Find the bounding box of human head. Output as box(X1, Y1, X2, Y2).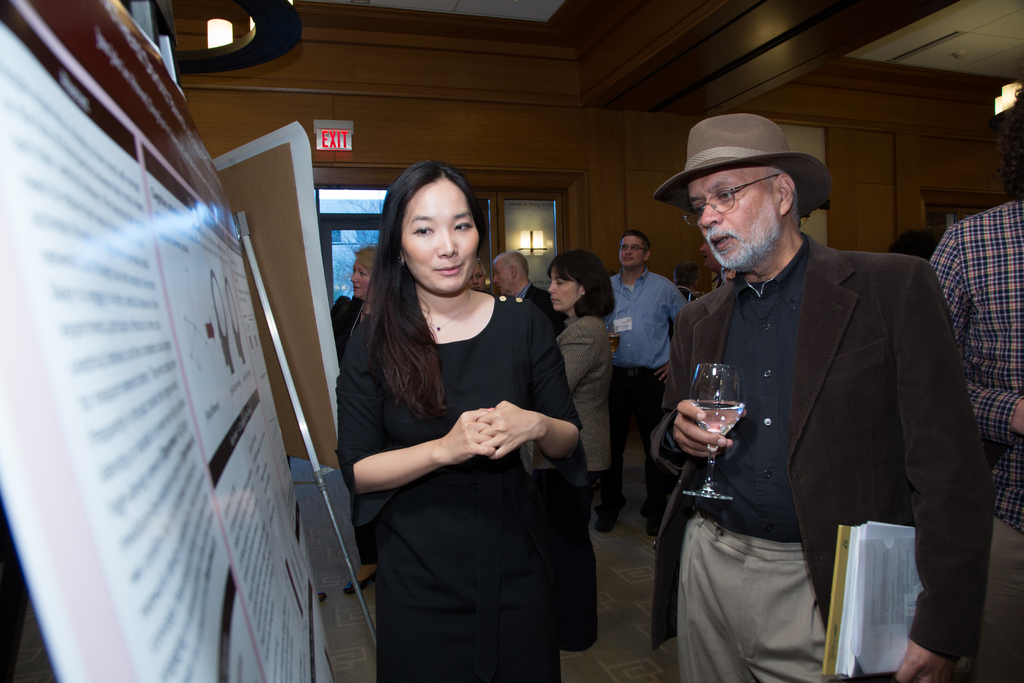
box(653, 111, 831, 267).
